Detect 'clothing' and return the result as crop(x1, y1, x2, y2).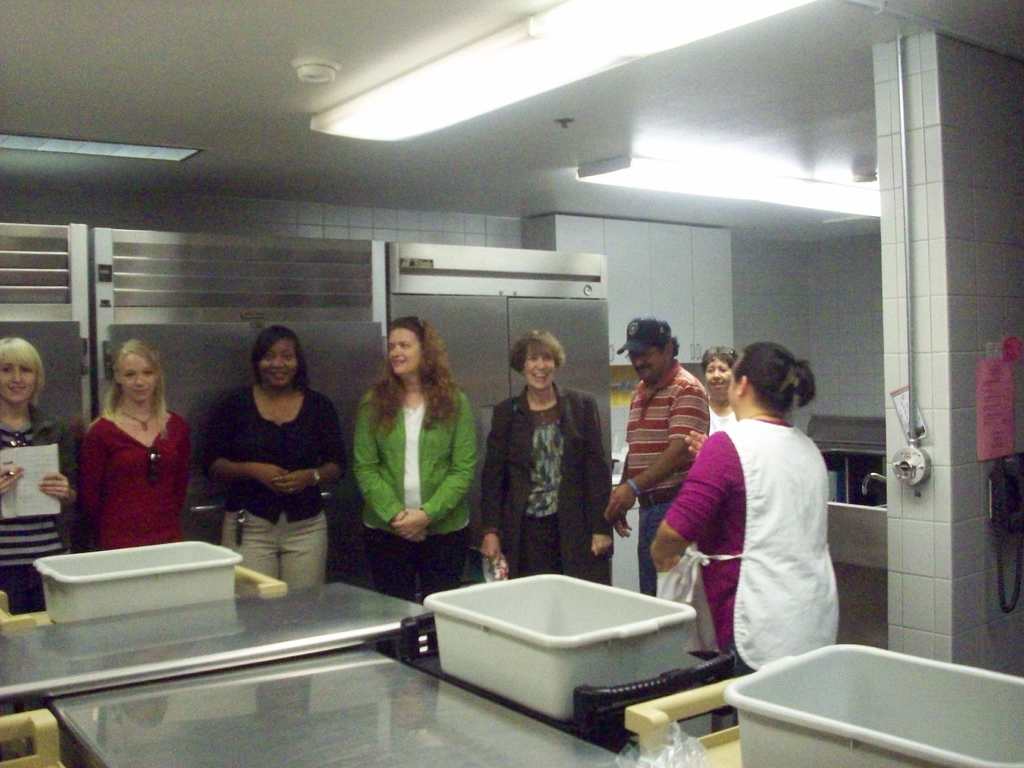
crop(666, 406, 840, 682).
